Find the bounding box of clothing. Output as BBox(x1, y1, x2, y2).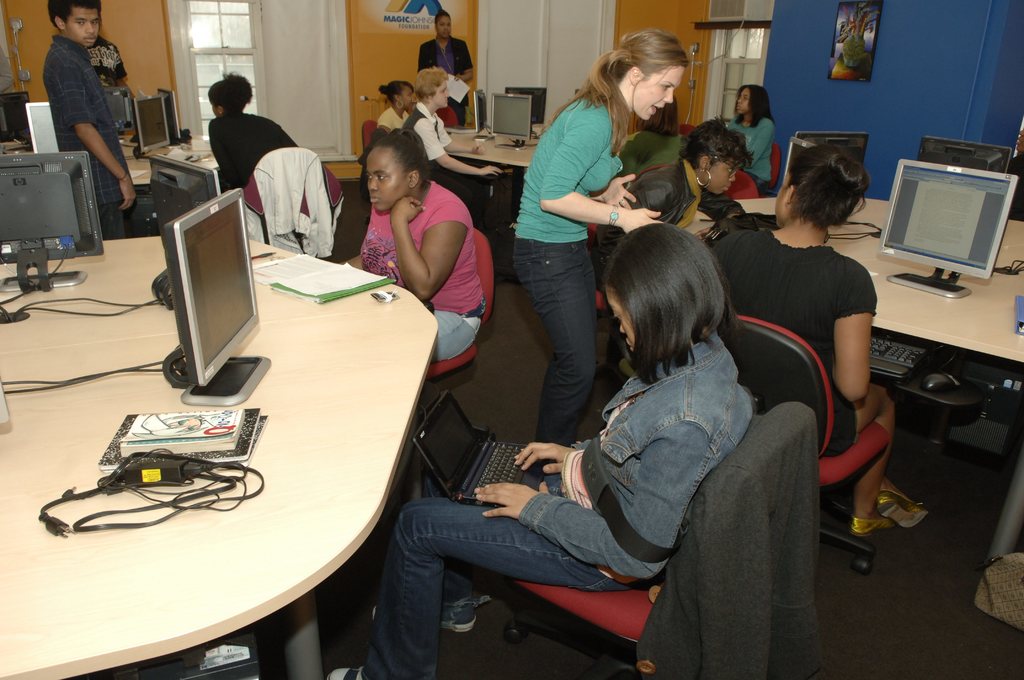
BBox(698, 207, 887, 466).
